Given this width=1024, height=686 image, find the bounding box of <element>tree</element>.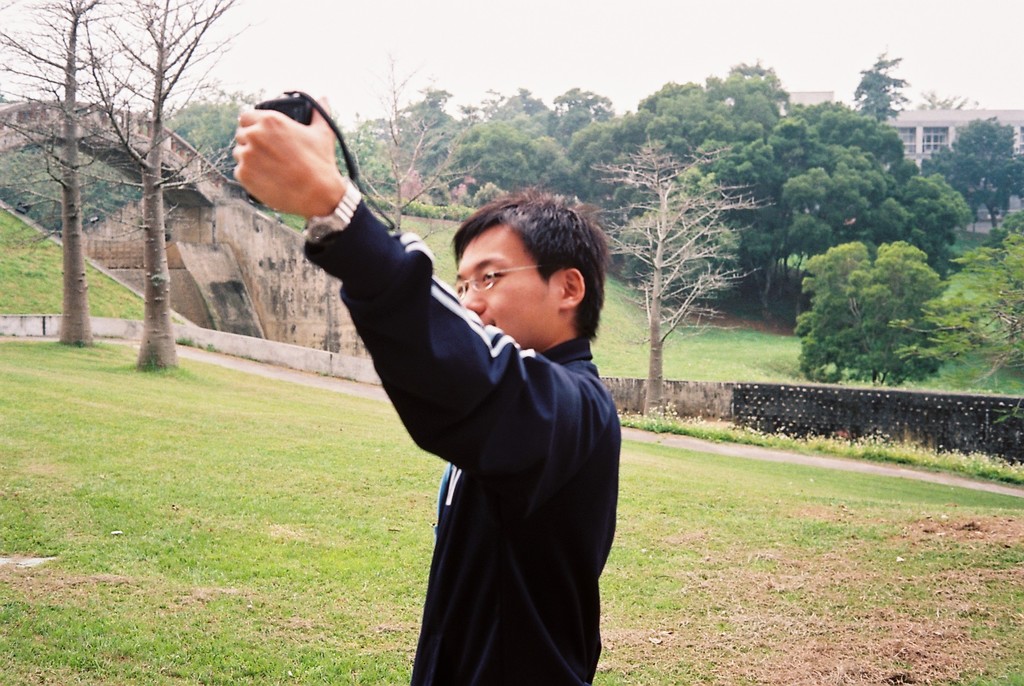
pyautogui.locateOnScreen(479, 79, 557, 159).
